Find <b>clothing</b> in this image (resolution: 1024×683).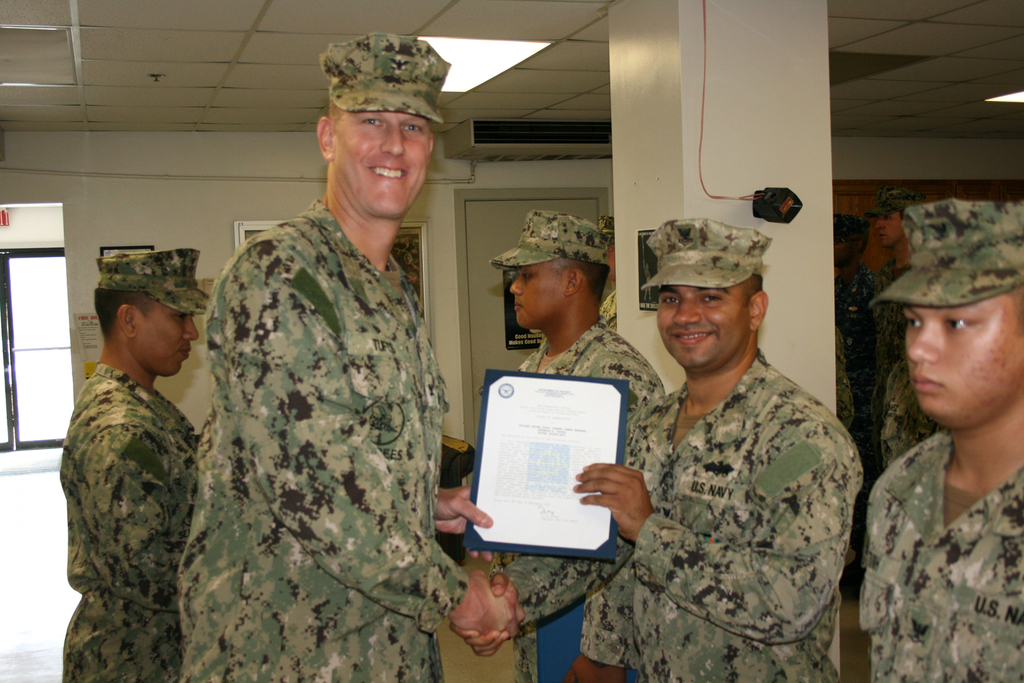
rect(154, 144, 468, 674).
